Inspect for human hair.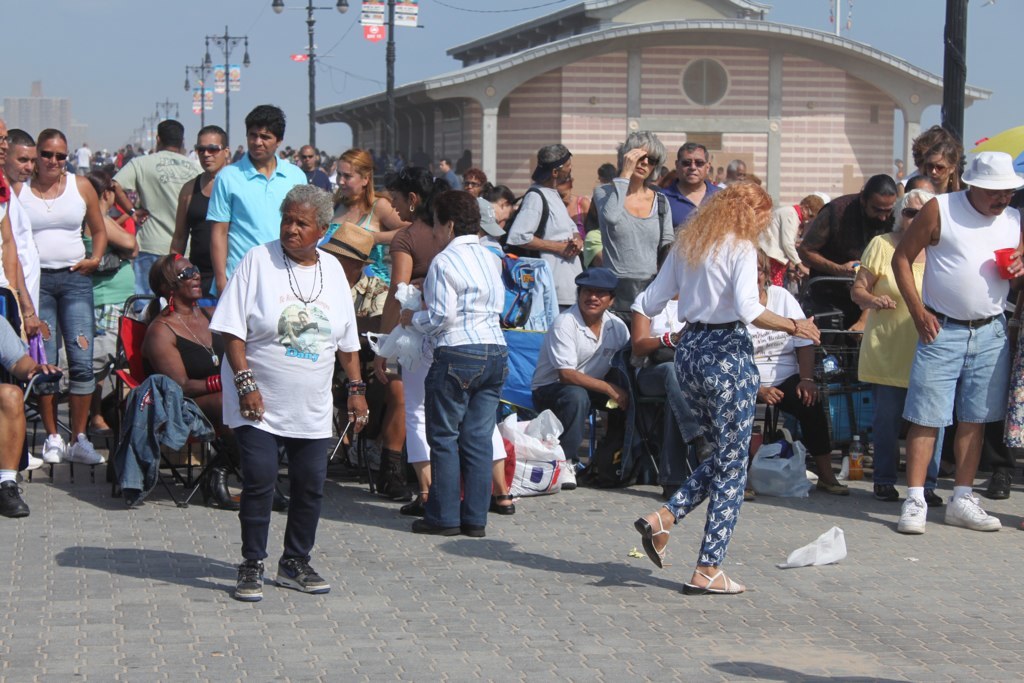
Inspection: region(340, 148, 376, 212).
